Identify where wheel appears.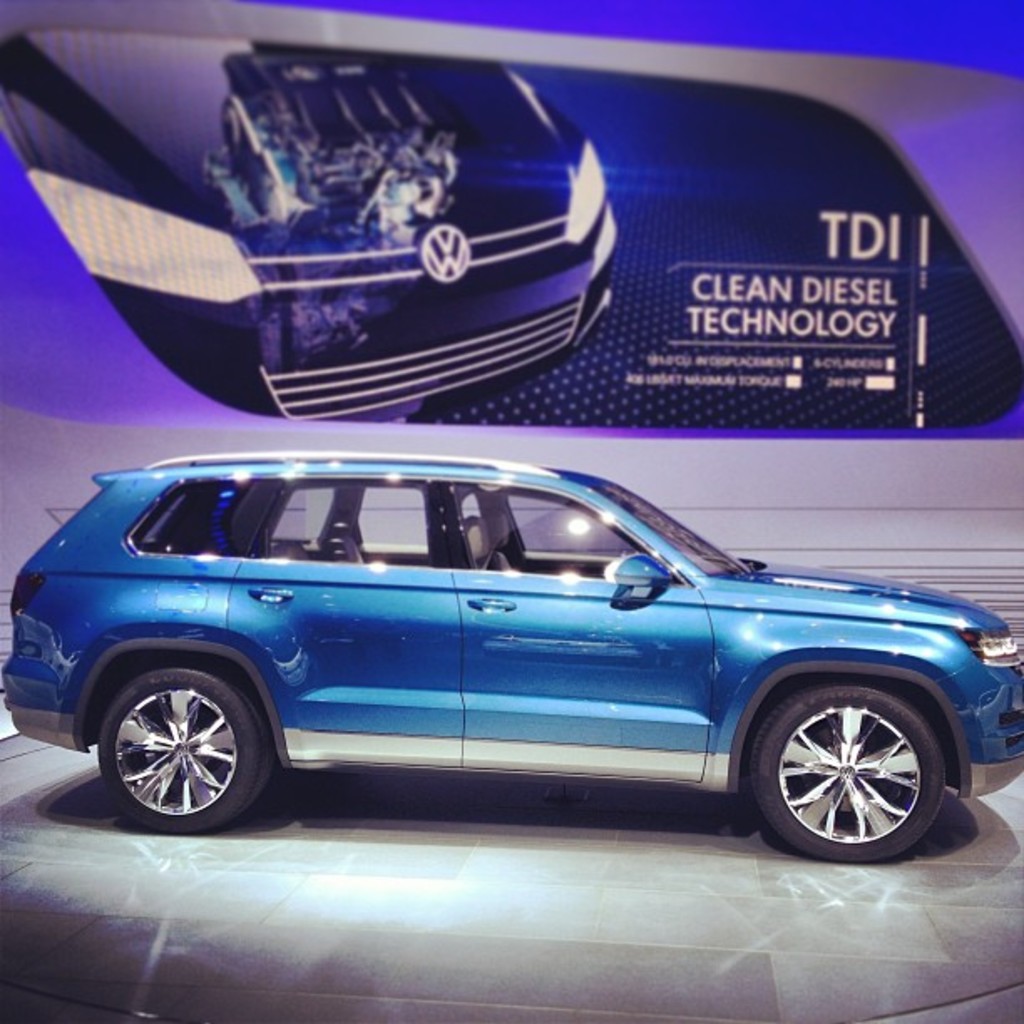
Appears at Rect(743, 671, 967, 855).
